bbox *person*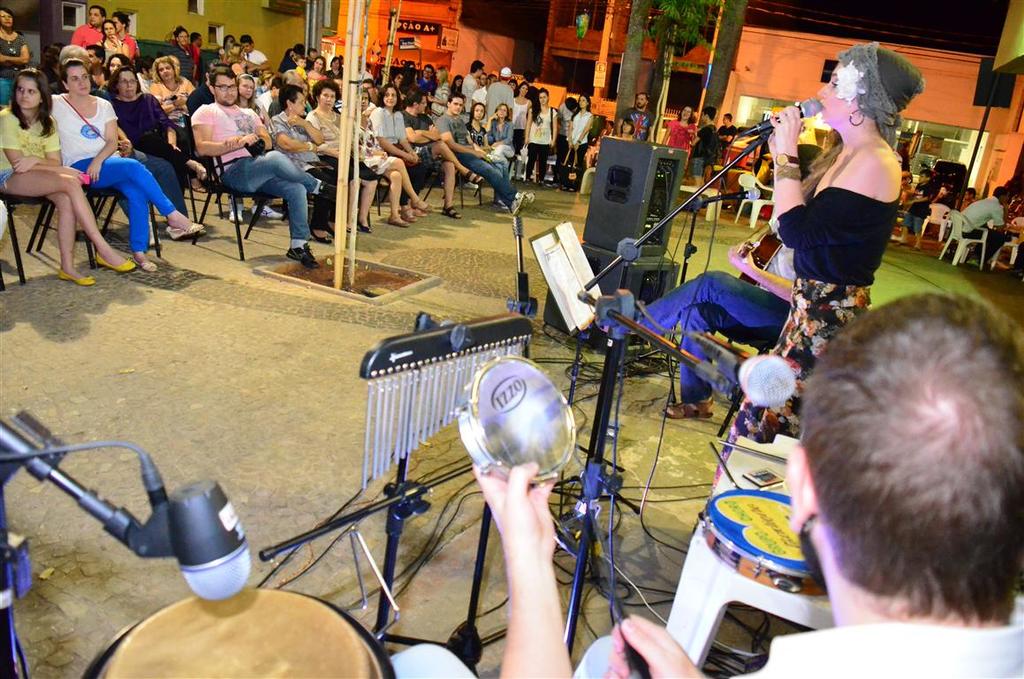
0, 4, 32, 103
